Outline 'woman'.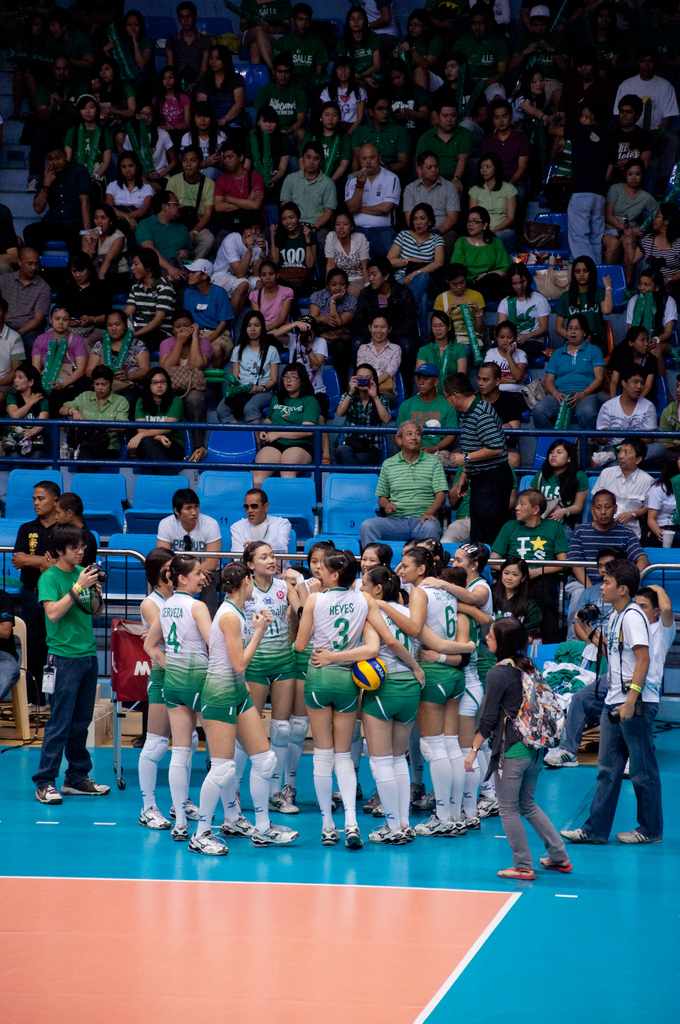
Outline: pyautogui.locateOnScreen(556, 257, 615, 355).
